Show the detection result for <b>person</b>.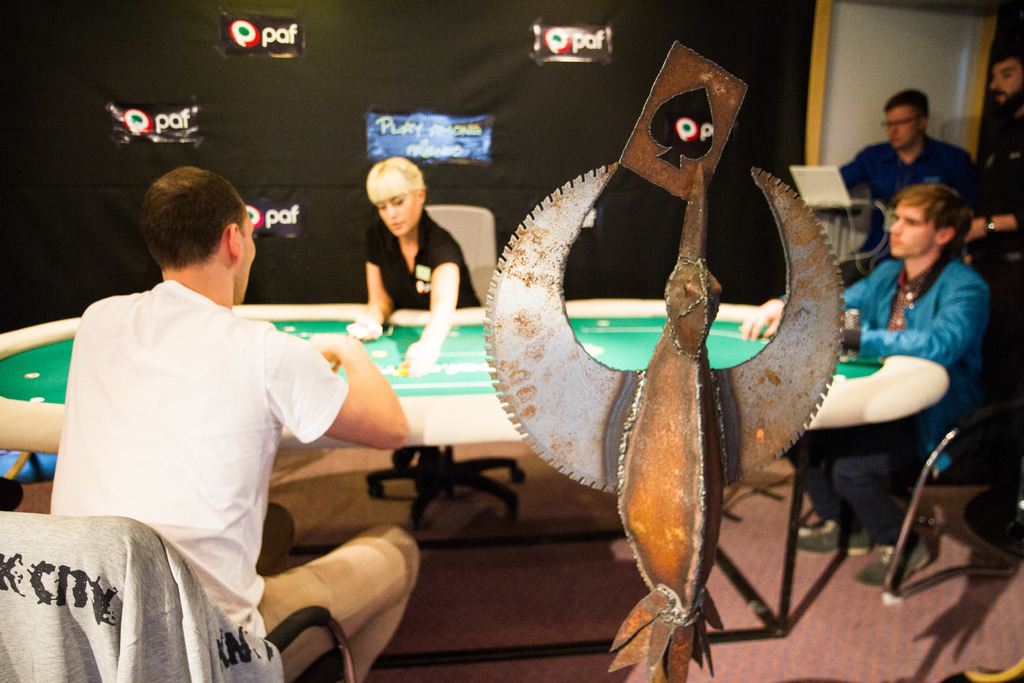
[x1=49, y1=163, x2=423, y2=682].
